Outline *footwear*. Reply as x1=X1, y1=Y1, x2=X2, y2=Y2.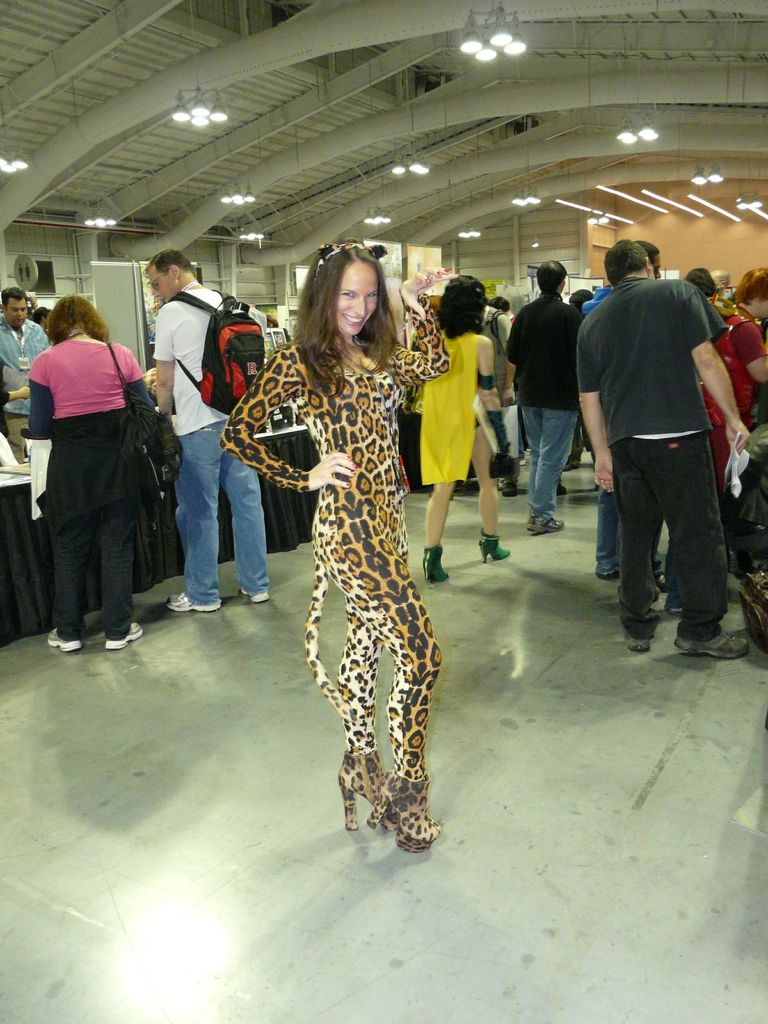
x1=422, y1=540, x2=444, y2=582.
